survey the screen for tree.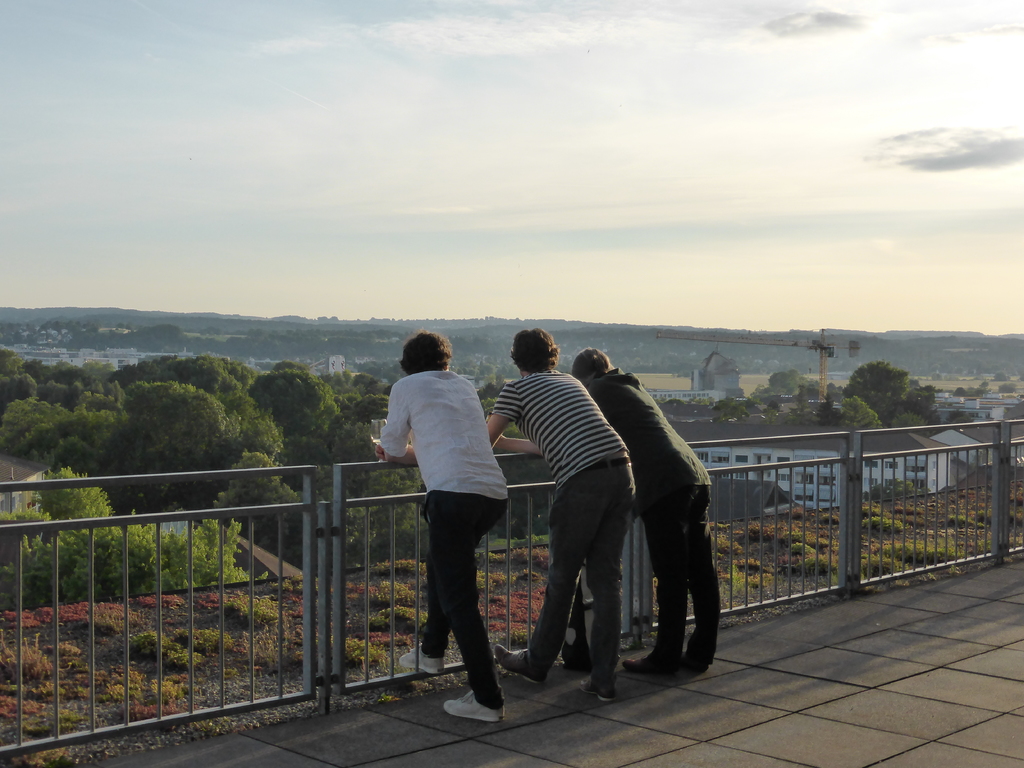
Survey found: l=0, t=373, r=42, b=415.
